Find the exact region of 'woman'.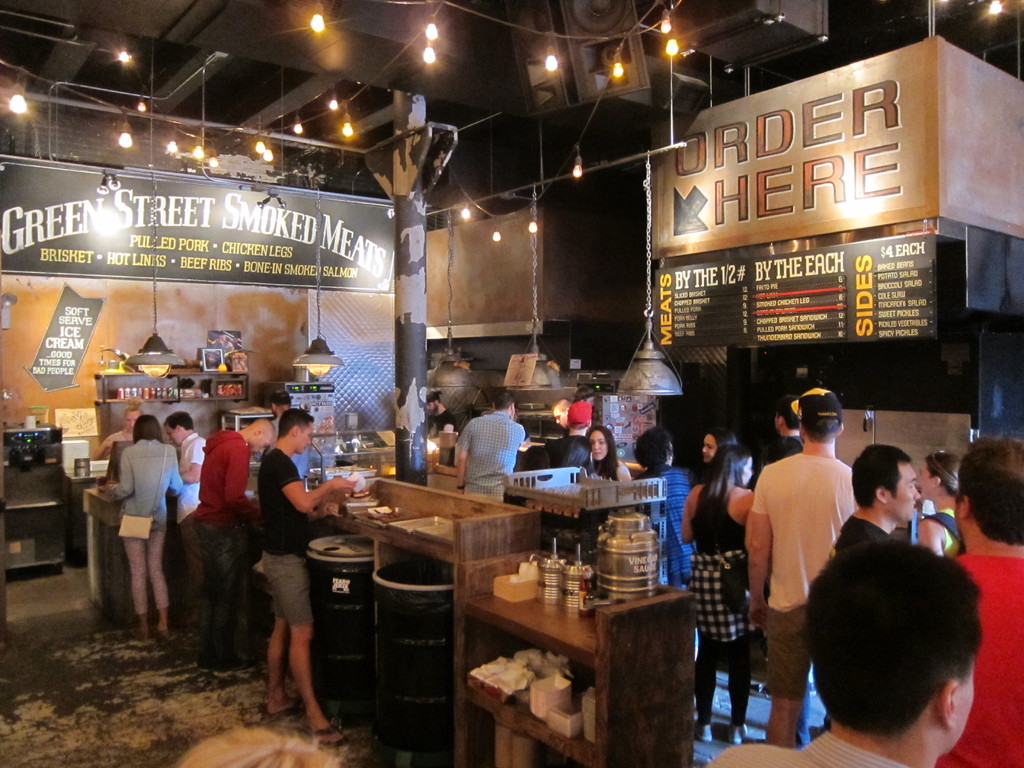
Exact region: 700, 425, 737, 462.
